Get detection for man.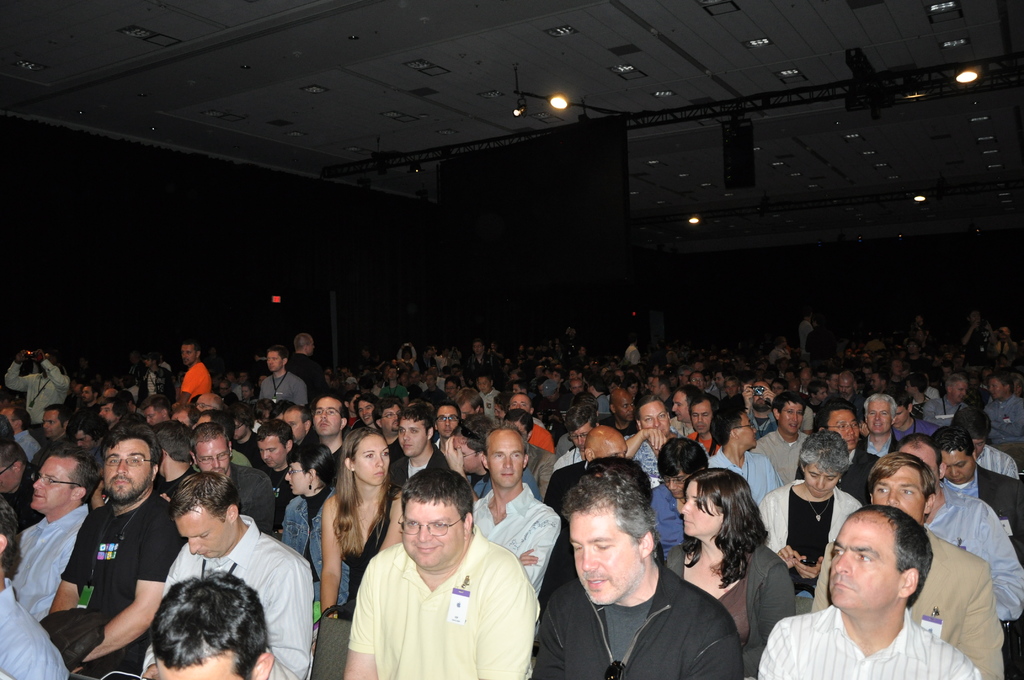
Detection: {"left": 314, "top": 393, "right": 351, "bottom": 476}.
